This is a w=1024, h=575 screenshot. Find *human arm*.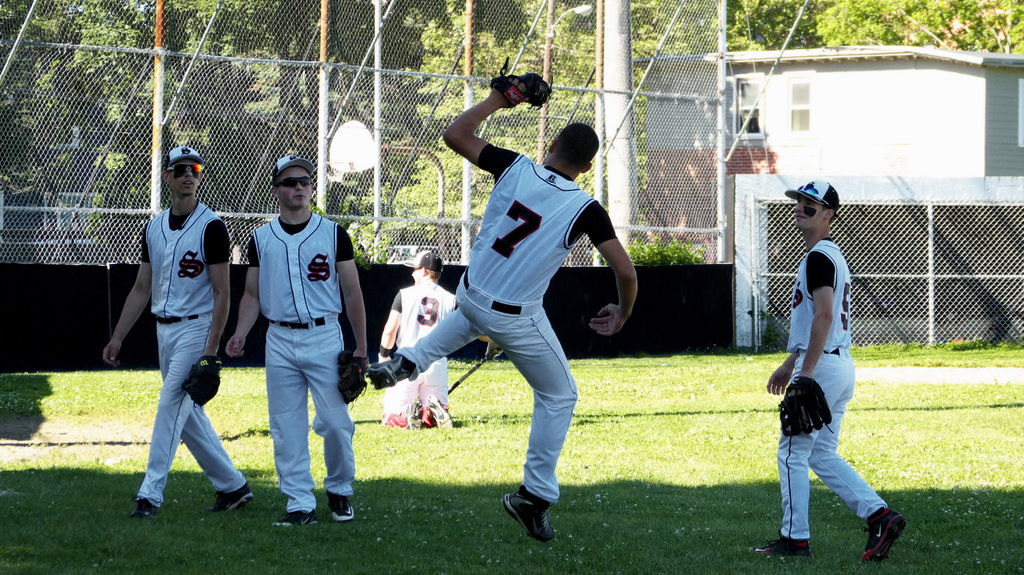
Bounding box: rect(780, 248, 842, 413).
